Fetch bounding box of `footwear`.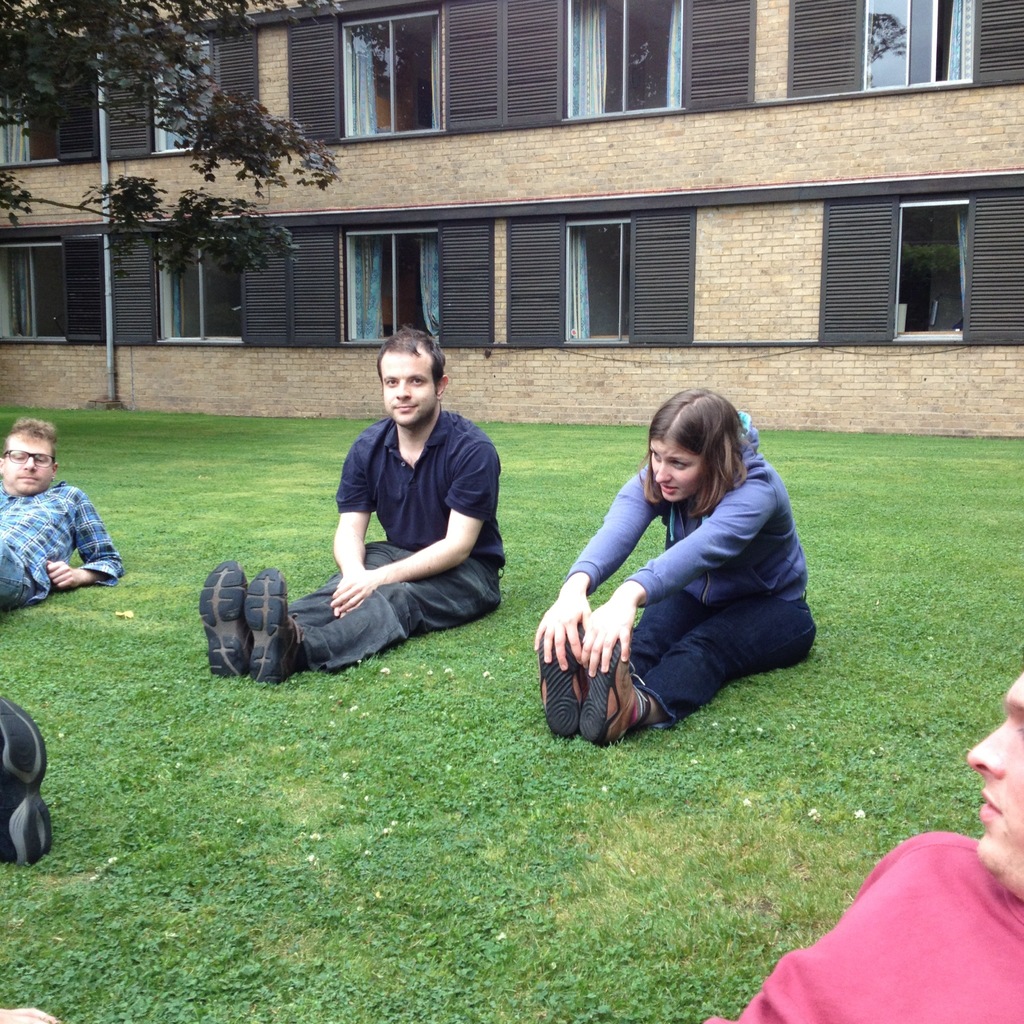
Bbox: BBox(0, 708, 60, 863).
